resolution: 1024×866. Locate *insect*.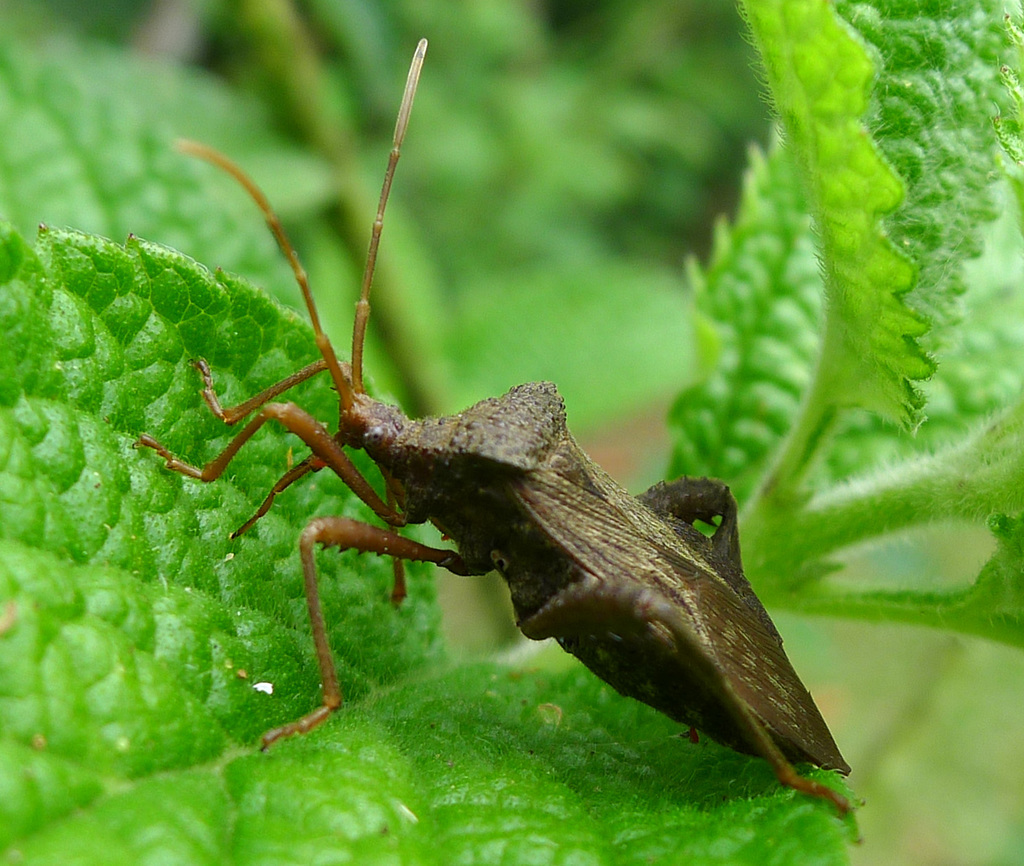
x1=130 y1=36 x2=852 y2=817.
